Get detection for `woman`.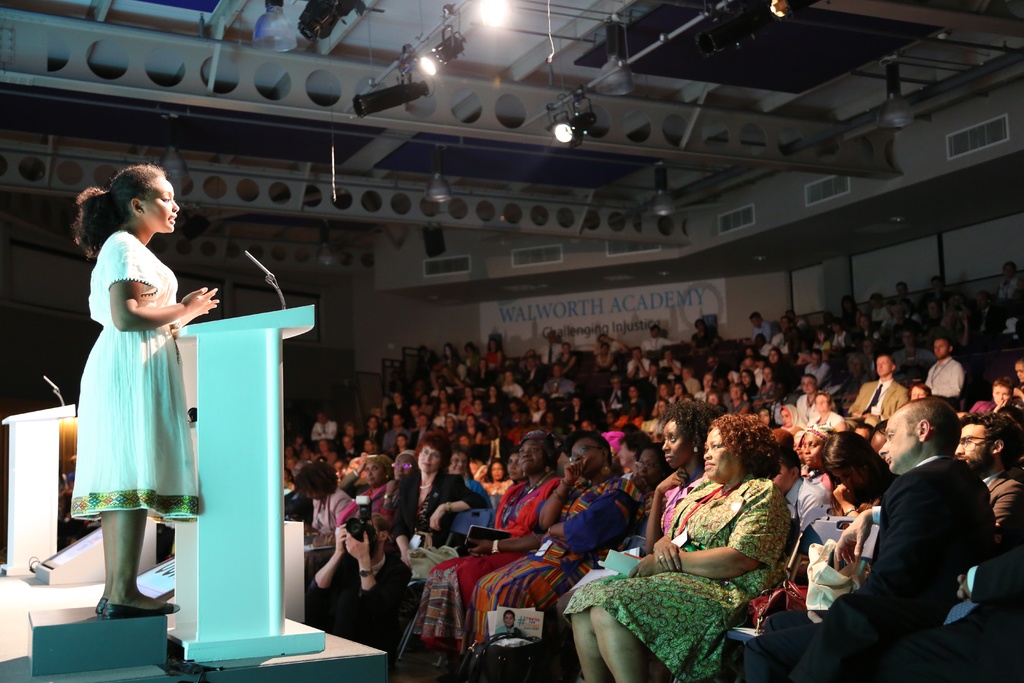
Detection: bbox(438, 393, 445, 407).
